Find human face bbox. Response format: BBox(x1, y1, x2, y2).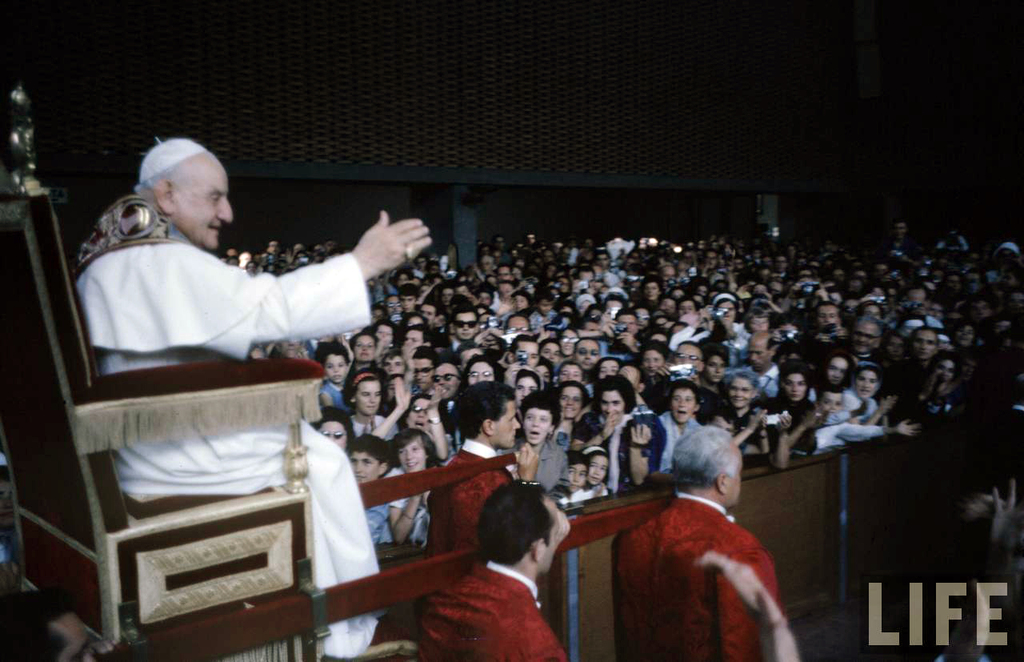
BBox(670, 387, 698, 423).
